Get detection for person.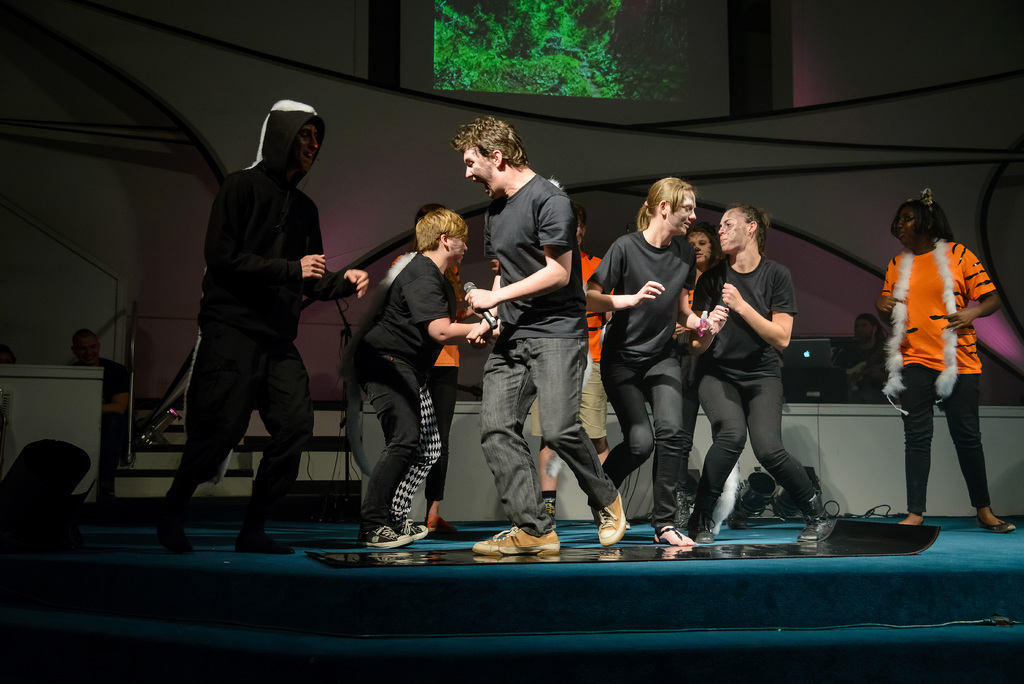
Detection: select_region(147, 96, 370, 550).
